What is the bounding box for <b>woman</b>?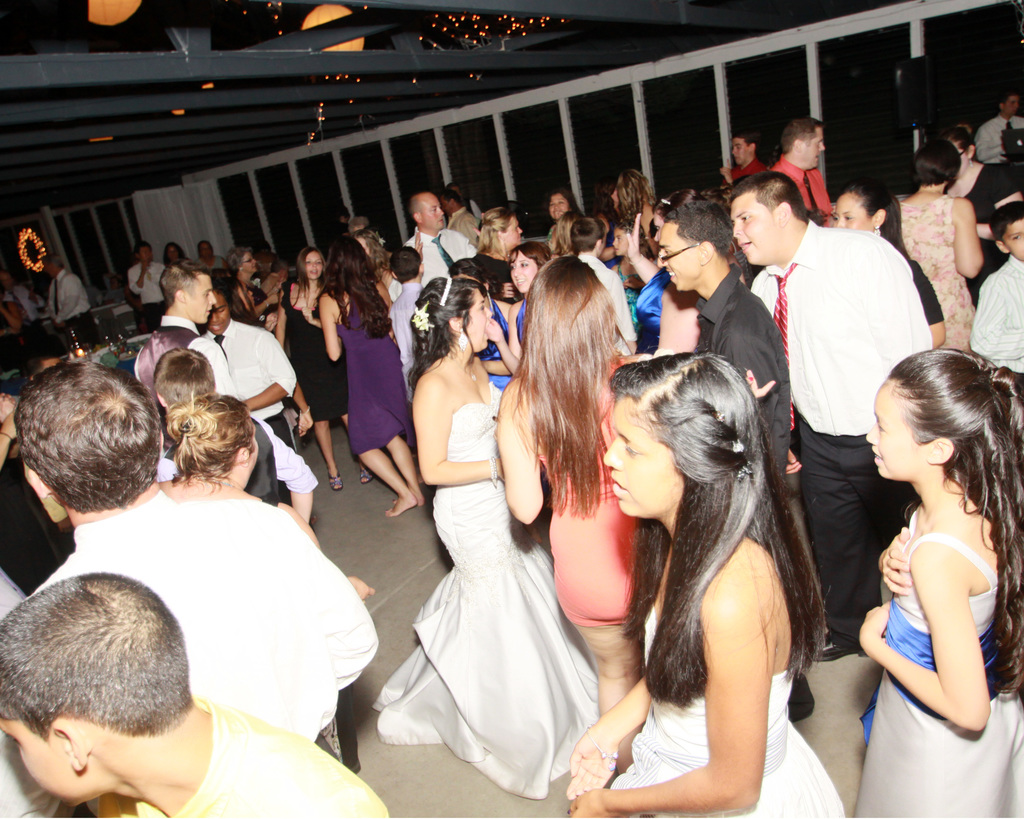
271, 248, 374, 495.
